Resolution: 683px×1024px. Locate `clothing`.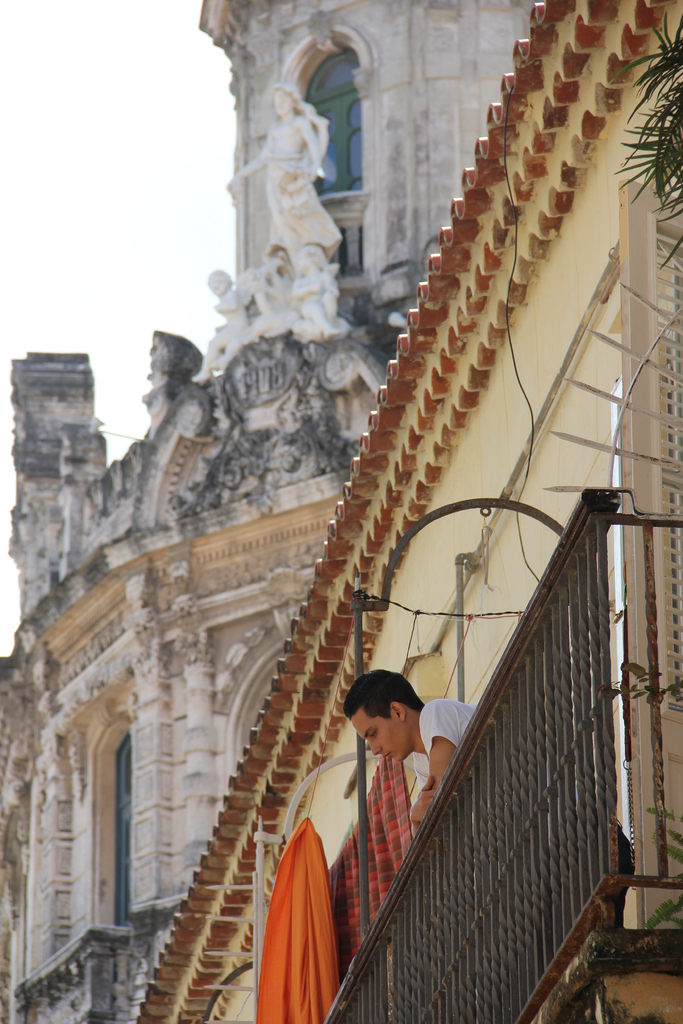
Rect(249, 799, 348, 1005).
